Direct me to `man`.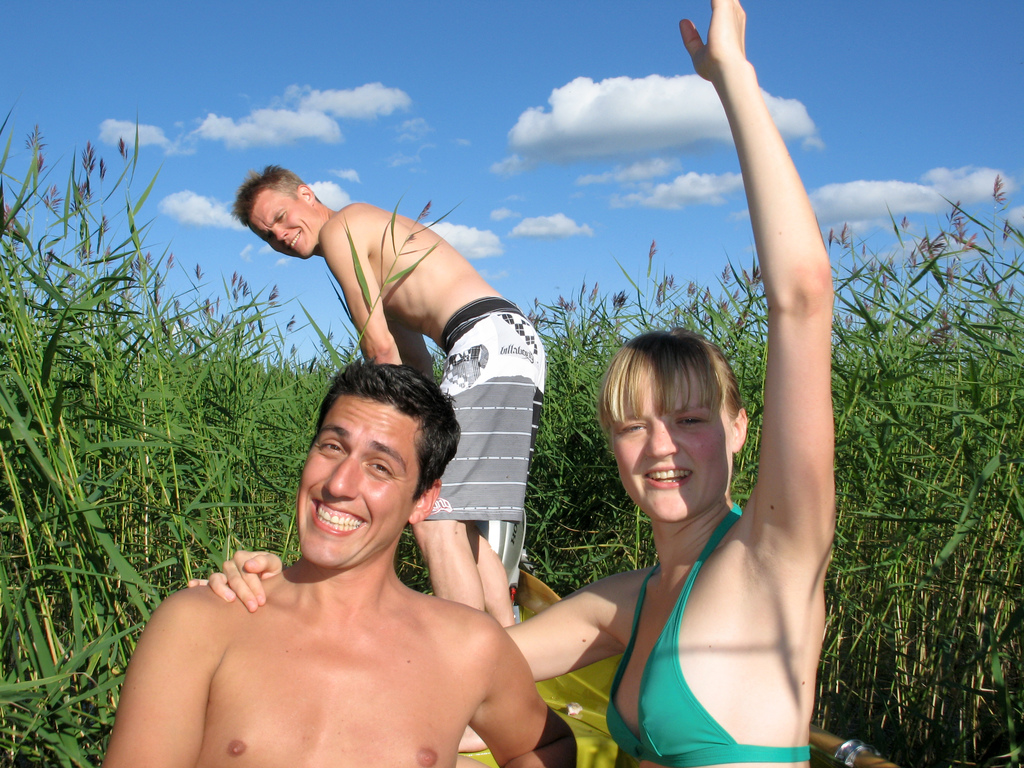
Direction: region(232, 163, 543, 749).
